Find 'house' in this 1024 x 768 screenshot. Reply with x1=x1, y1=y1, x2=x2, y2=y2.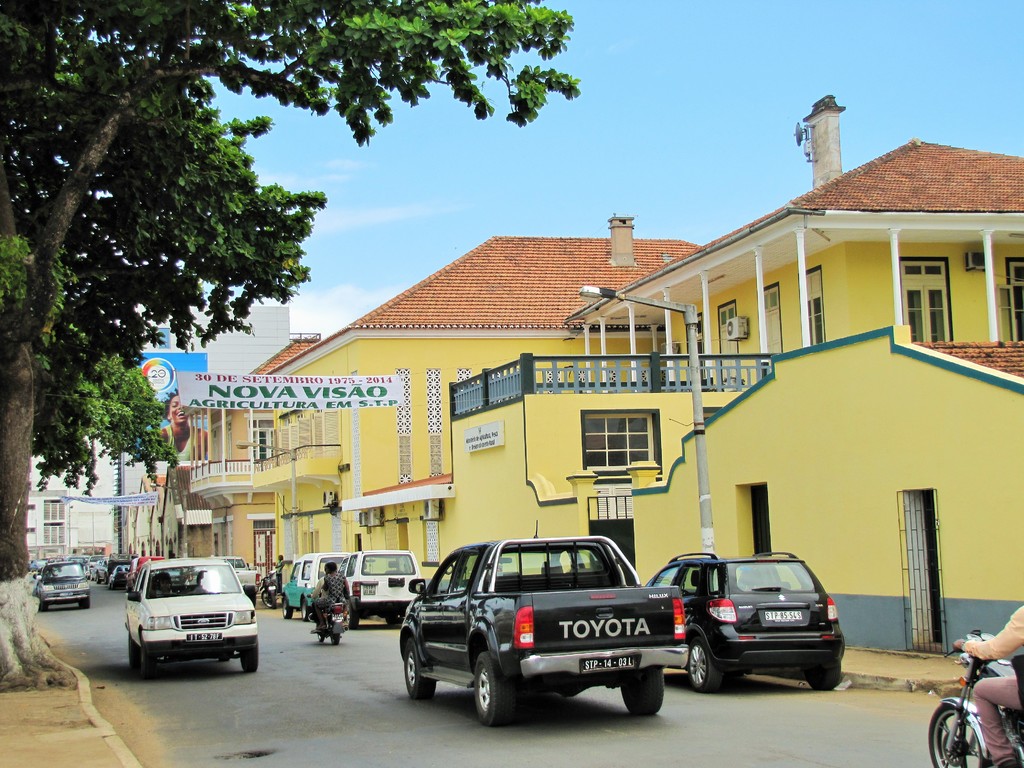
x1=429, y1=95, x2=1023, y2=658.
